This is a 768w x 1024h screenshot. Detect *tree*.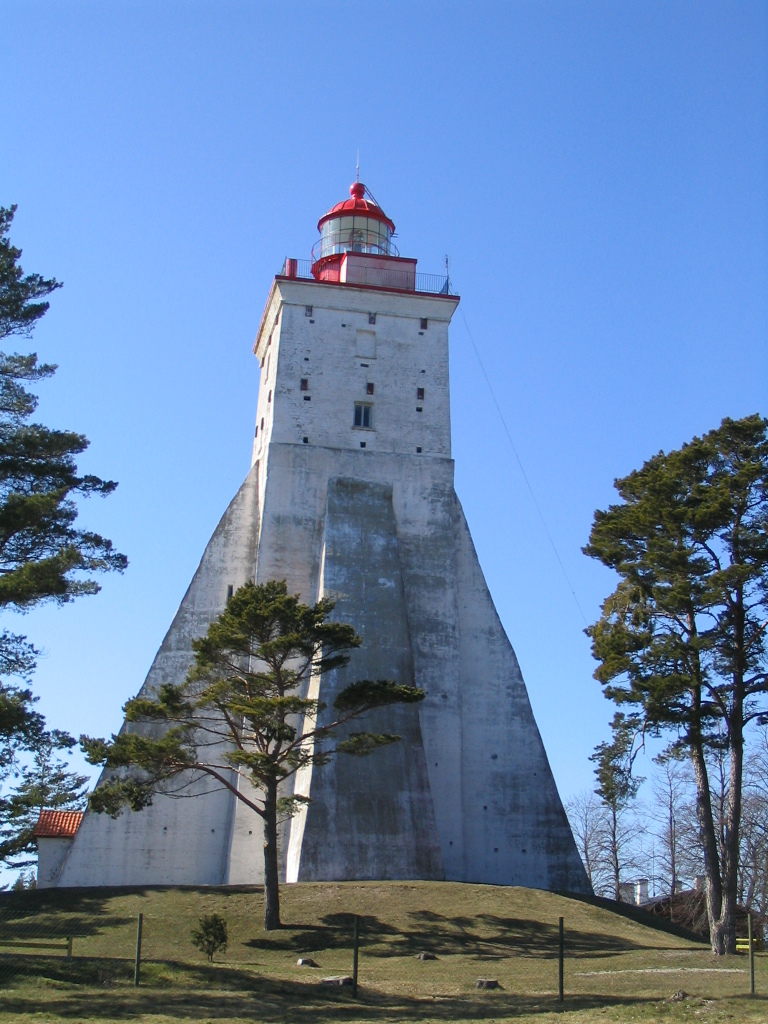
pyautogui.locateOnScreen(0, 203, 131, 894).
